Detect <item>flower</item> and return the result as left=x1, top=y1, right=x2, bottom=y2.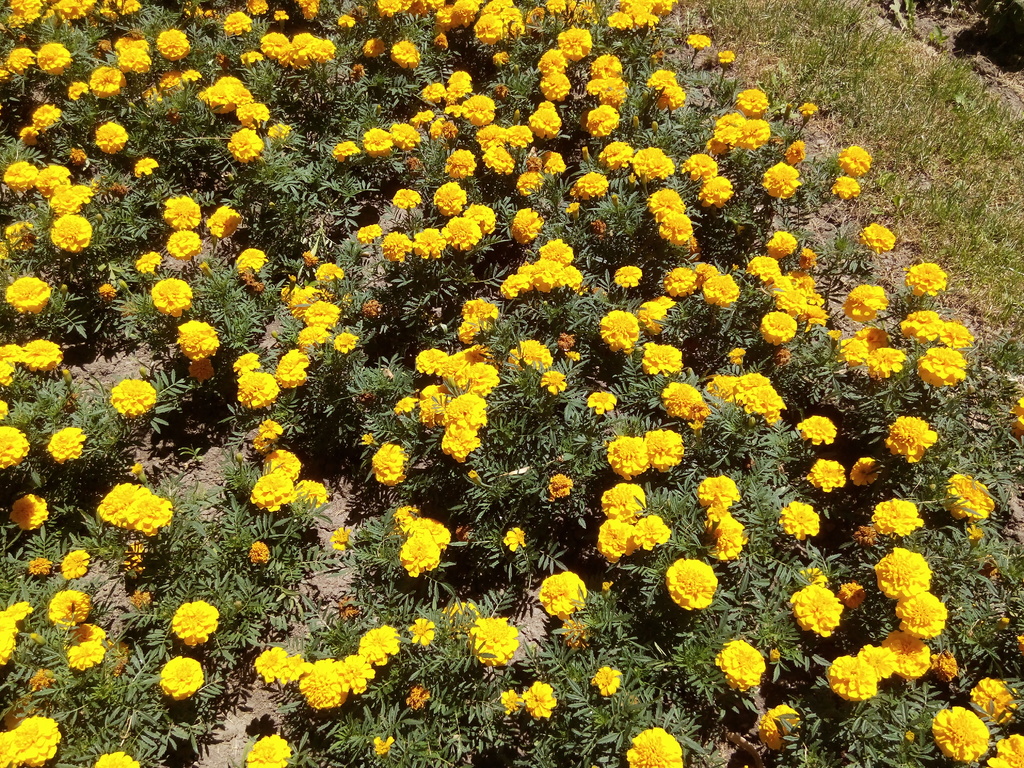
left=24, top=97, right=49, bottom=145.
